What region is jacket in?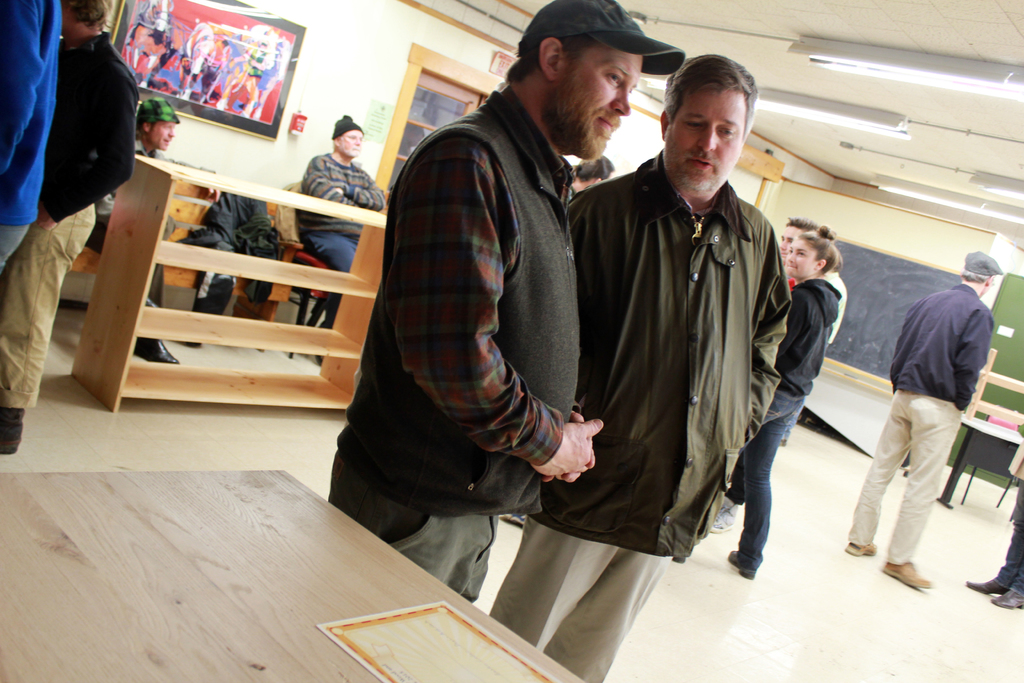
box(328, 88, 590, 532).
